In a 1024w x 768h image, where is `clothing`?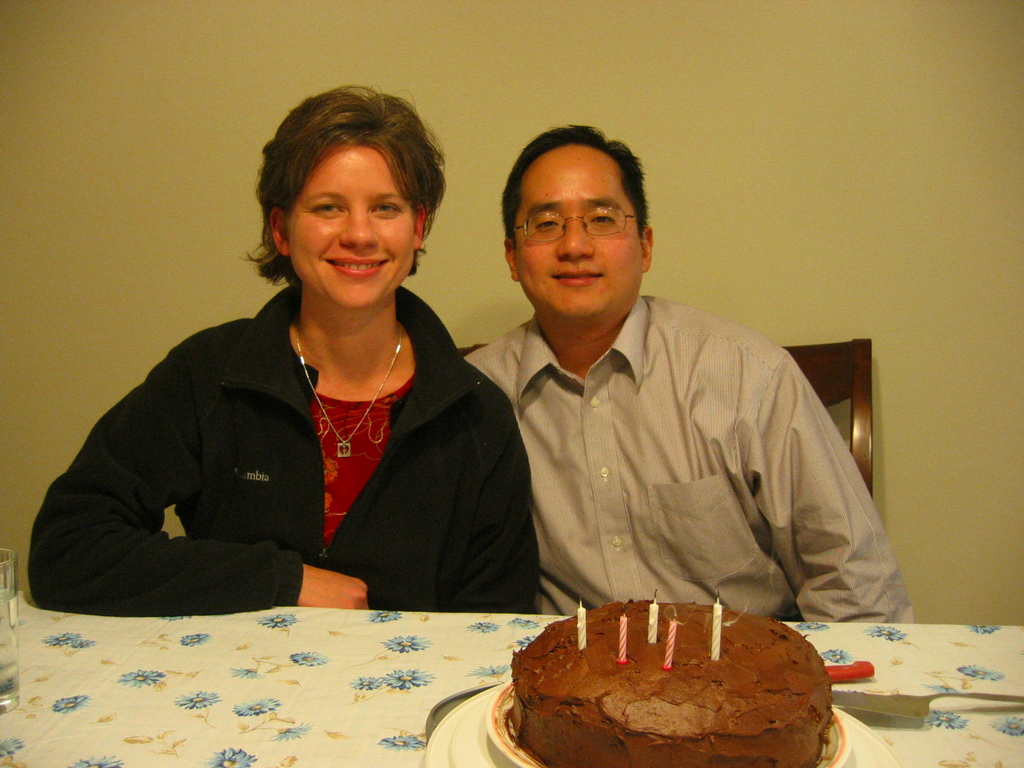
(x1=23, y1=282, x2=543, y2=617).
